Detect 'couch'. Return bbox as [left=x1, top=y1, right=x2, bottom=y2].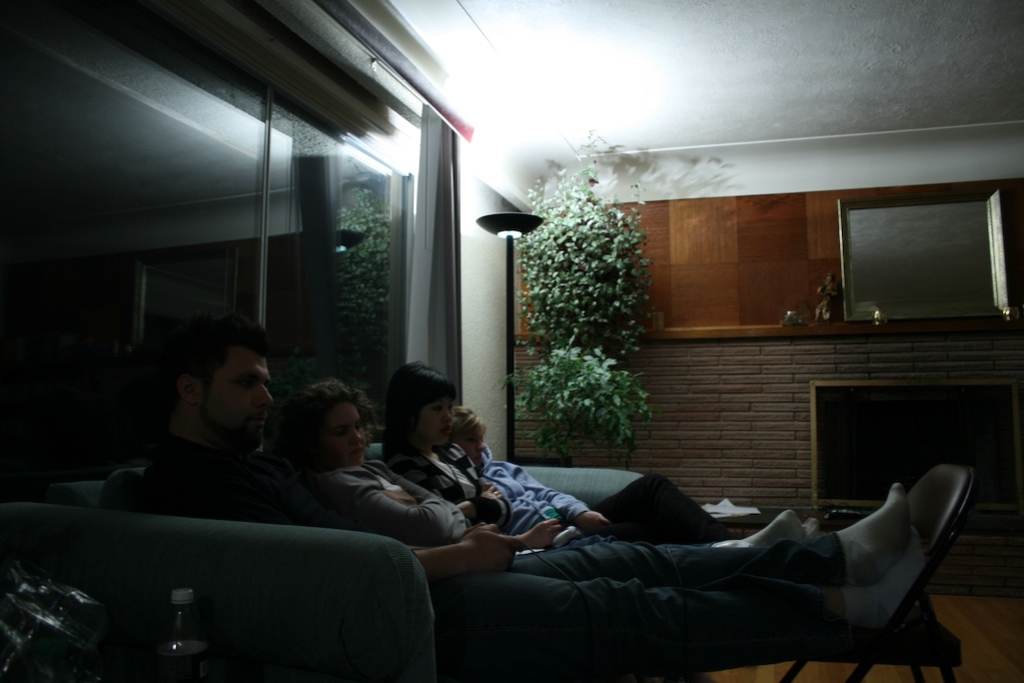
[left=0, top=466, right=650, bottom=682].
